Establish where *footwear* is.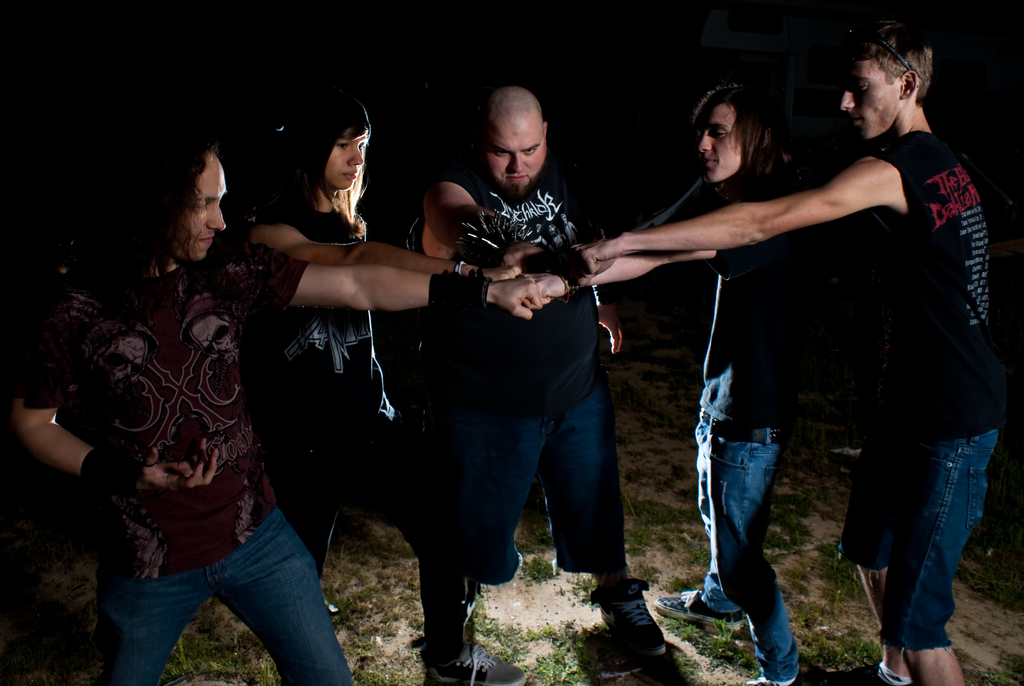
Established at <region>812, 662, 909, 684</region>.
